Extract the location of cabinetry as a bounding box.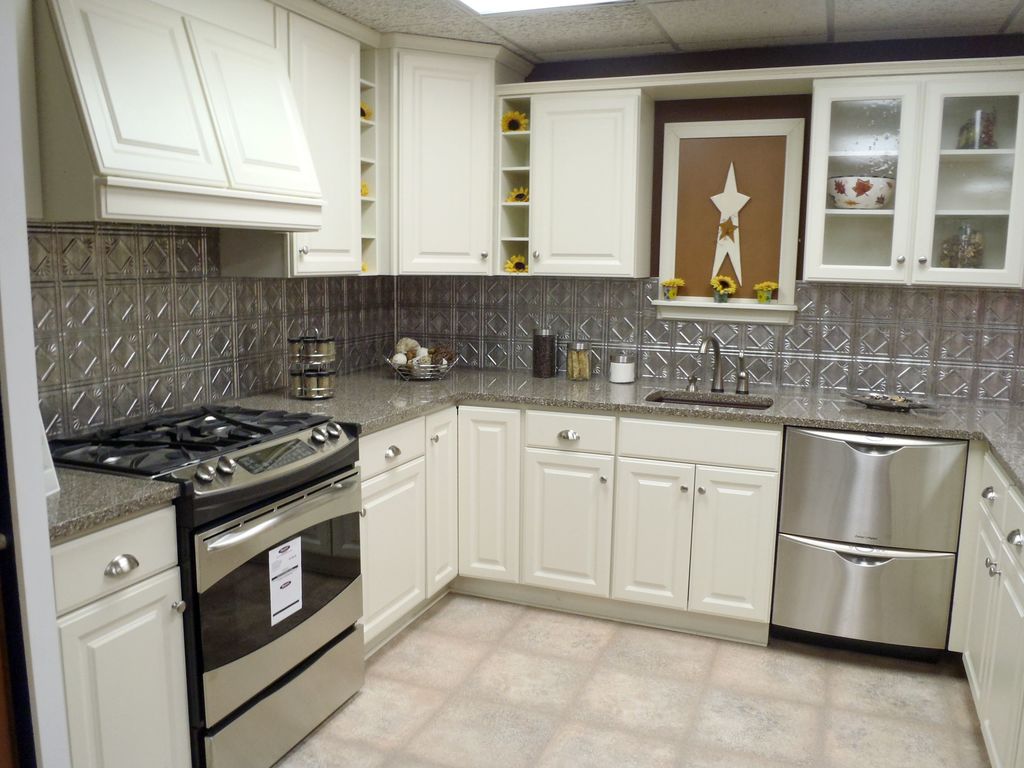
rect(425, 407, 458, 596).
